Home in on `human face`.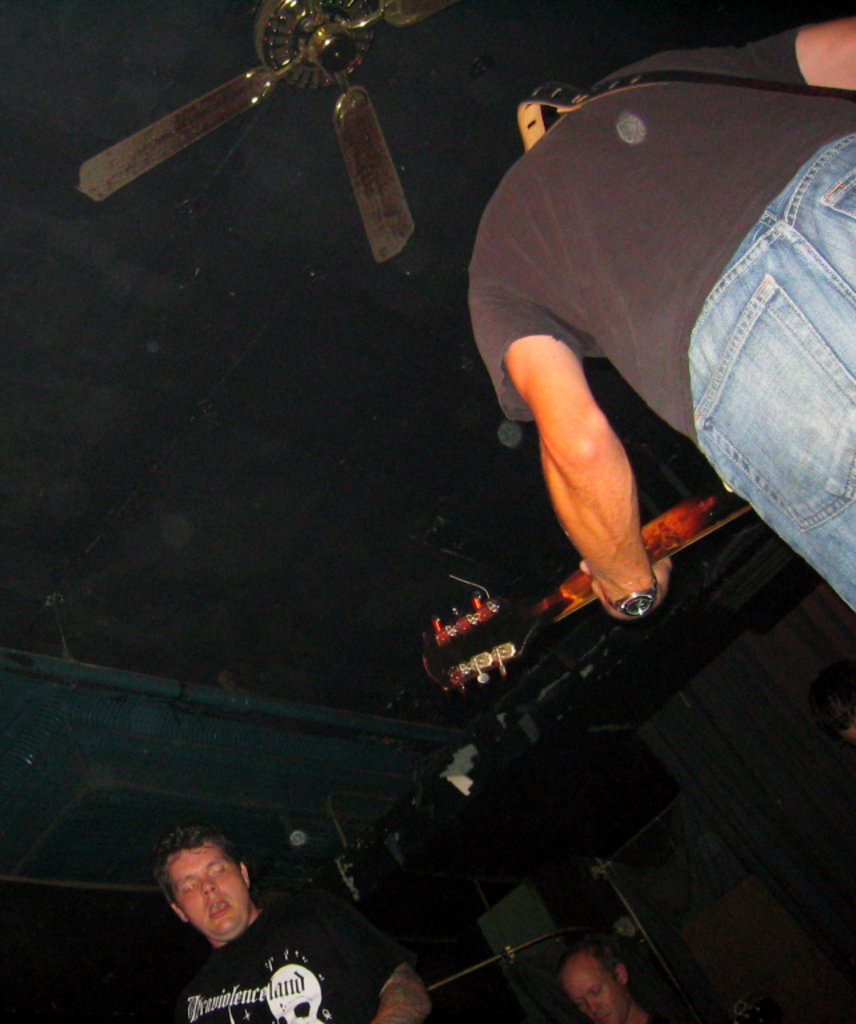
Homed in at [568,959,620,1023].
